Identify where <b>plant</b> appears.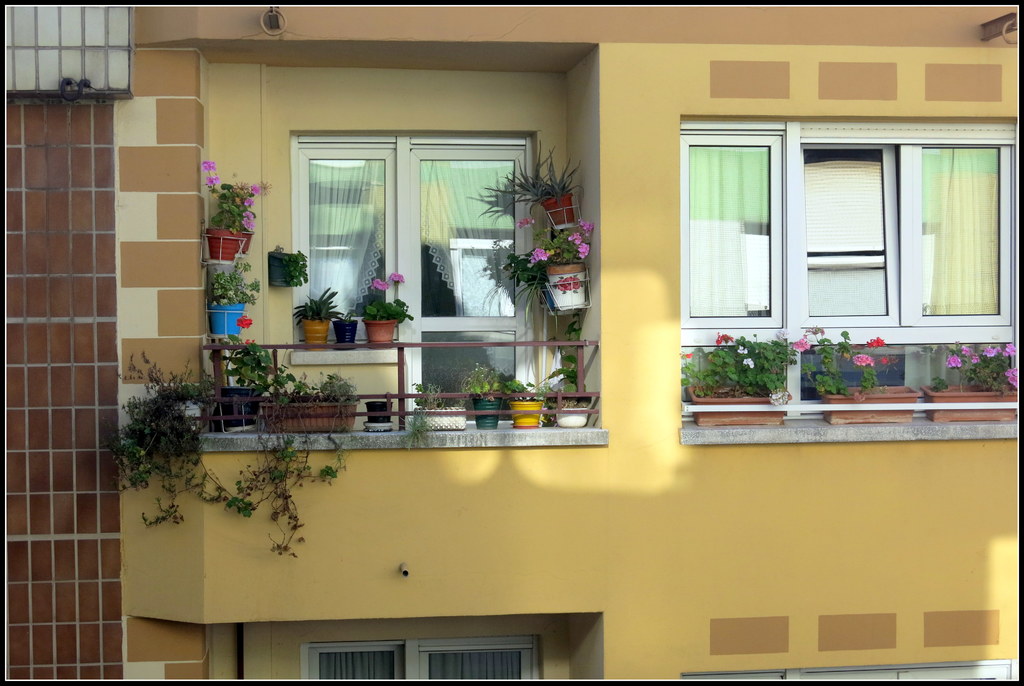
Appears at [789,324,900,408].
